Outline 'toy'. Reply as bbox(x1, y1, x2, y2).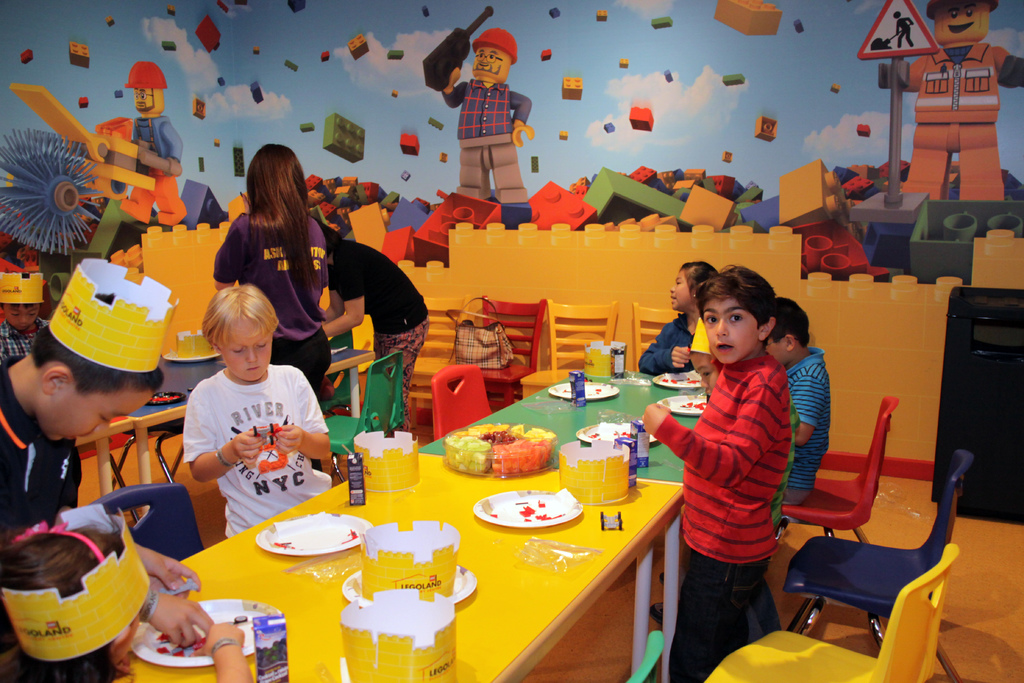
bbox(600, 511, 625, 531).
